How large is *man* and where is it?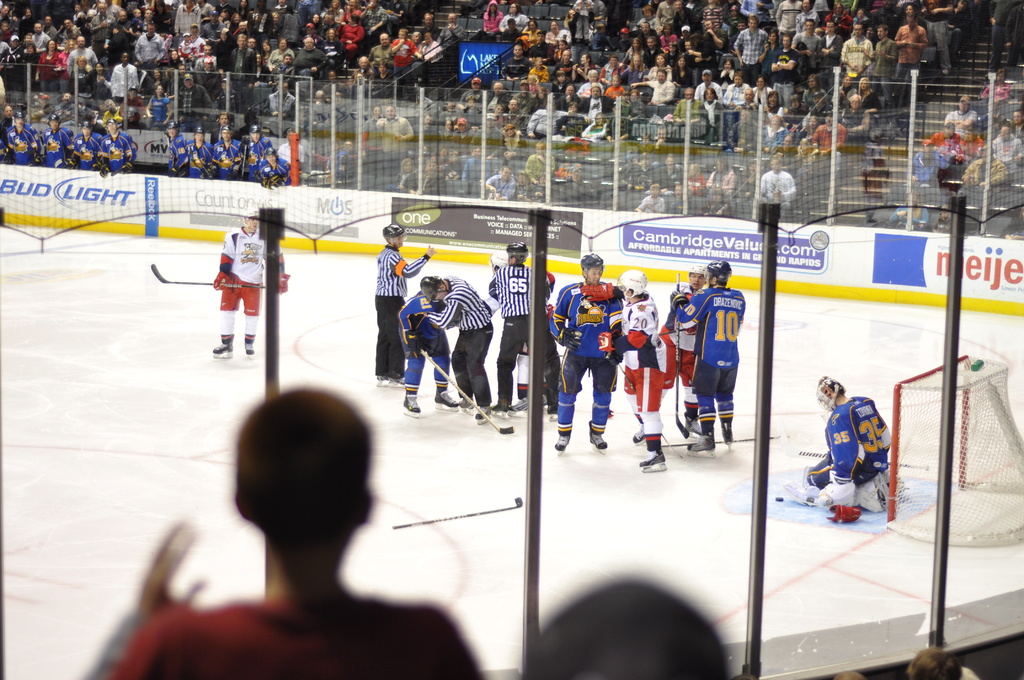
Bounding box: rect(485, 83, 513, 113).
